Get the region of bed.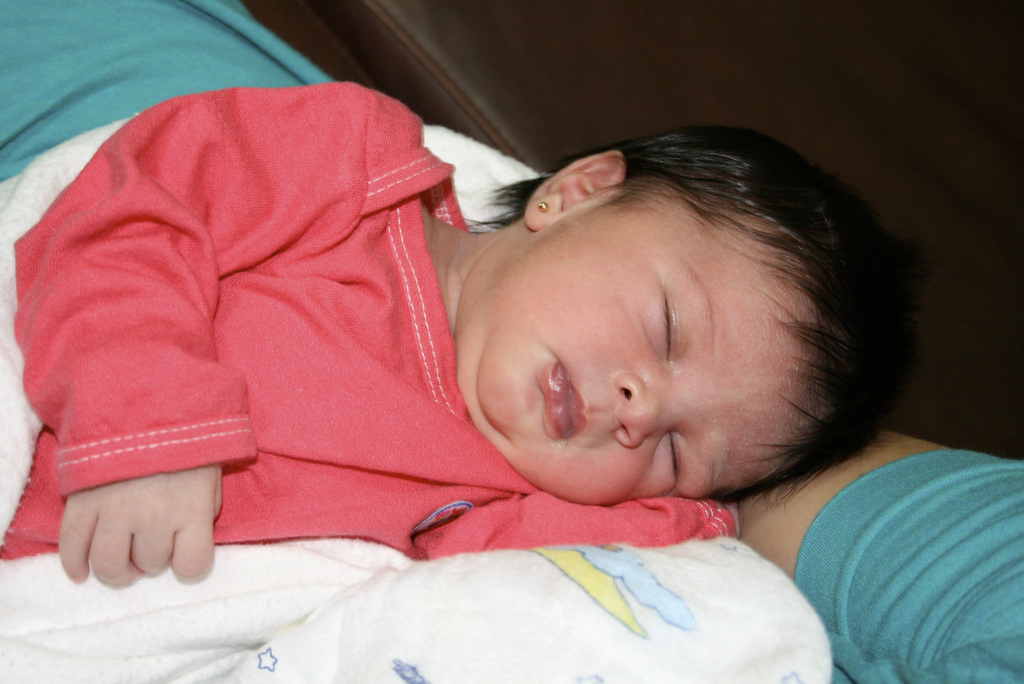
crop(2, 0, 1020, 683).
